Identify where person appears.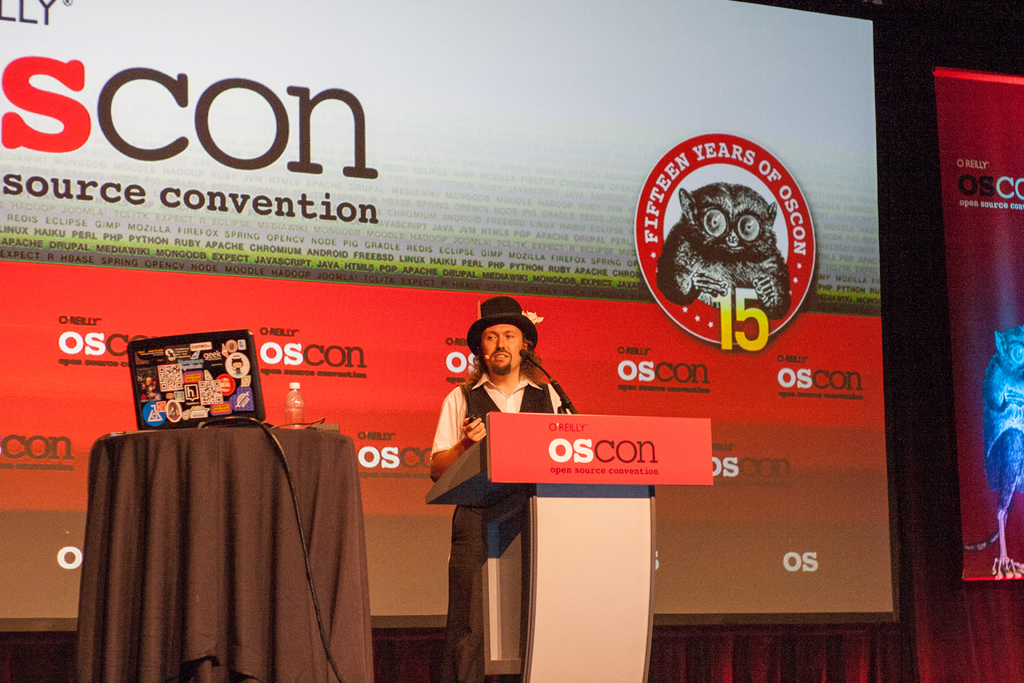
Appears at 417 304 576 483.
